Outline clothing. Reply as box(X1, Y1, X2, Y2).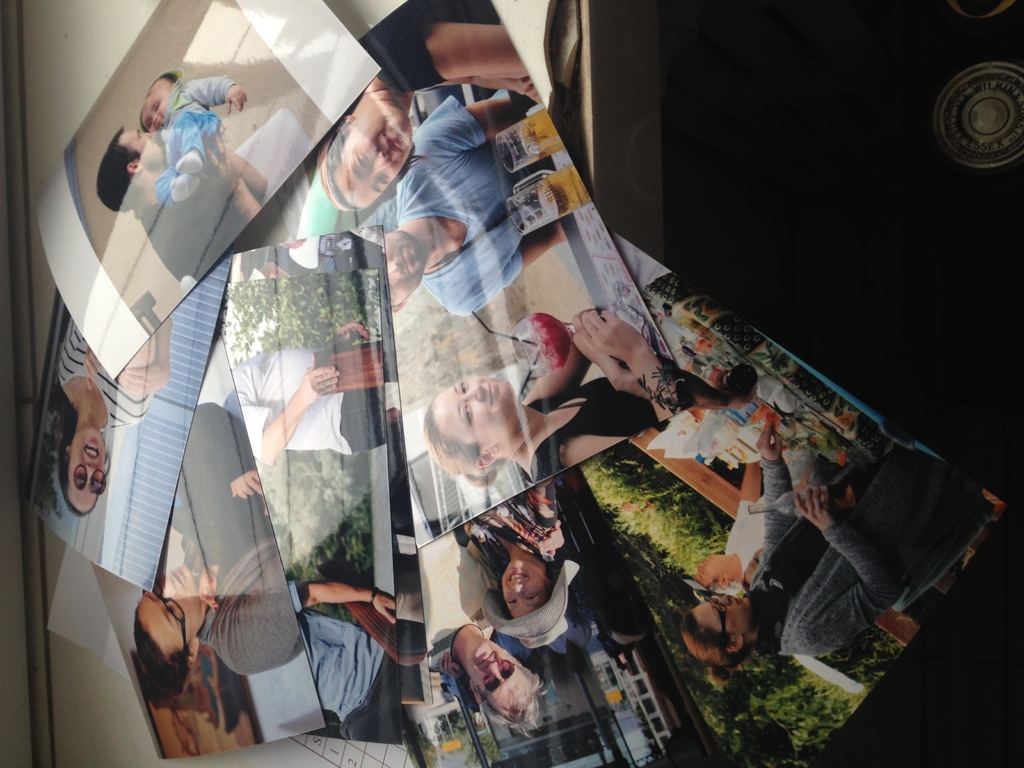
box(157, 62, 241, 204).
